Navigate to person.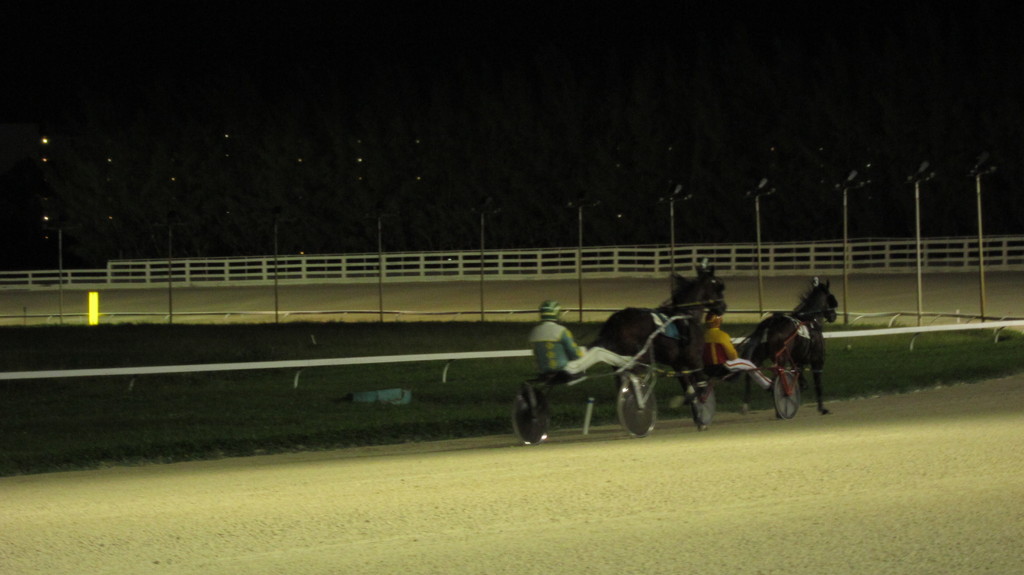
Navigation target: (left=529, top=305, right=634, bottom=373).
